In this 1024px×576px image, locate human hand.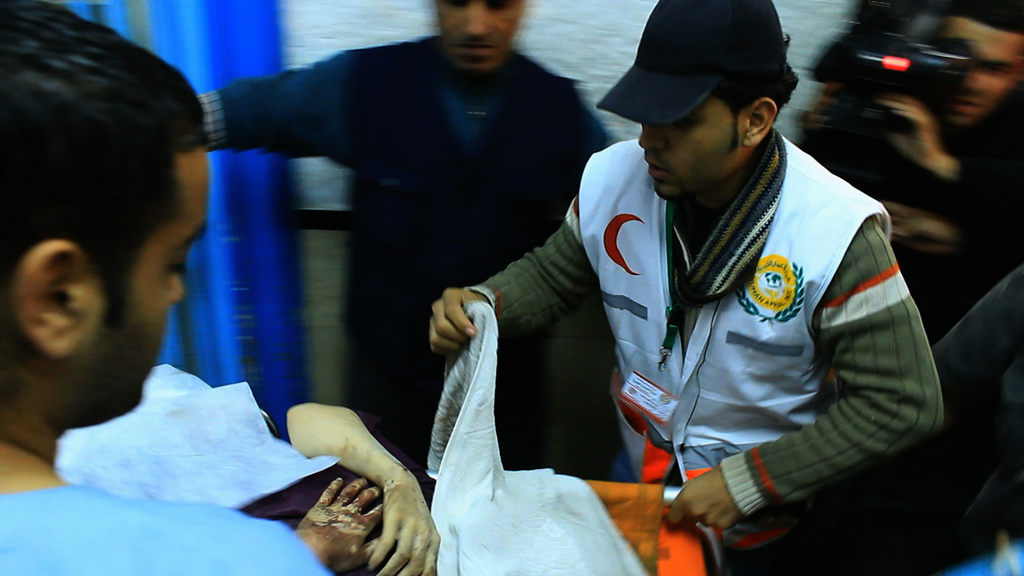
Bounding box: (365,470,442,575).
